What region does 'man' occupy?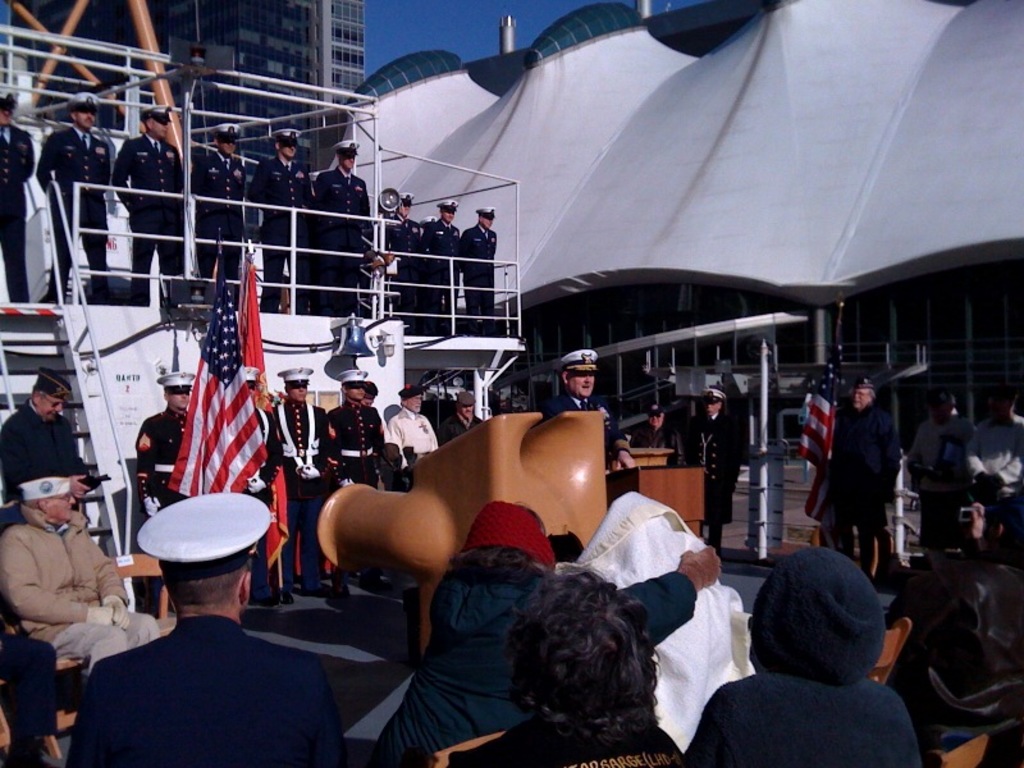
818 376 913 581.
